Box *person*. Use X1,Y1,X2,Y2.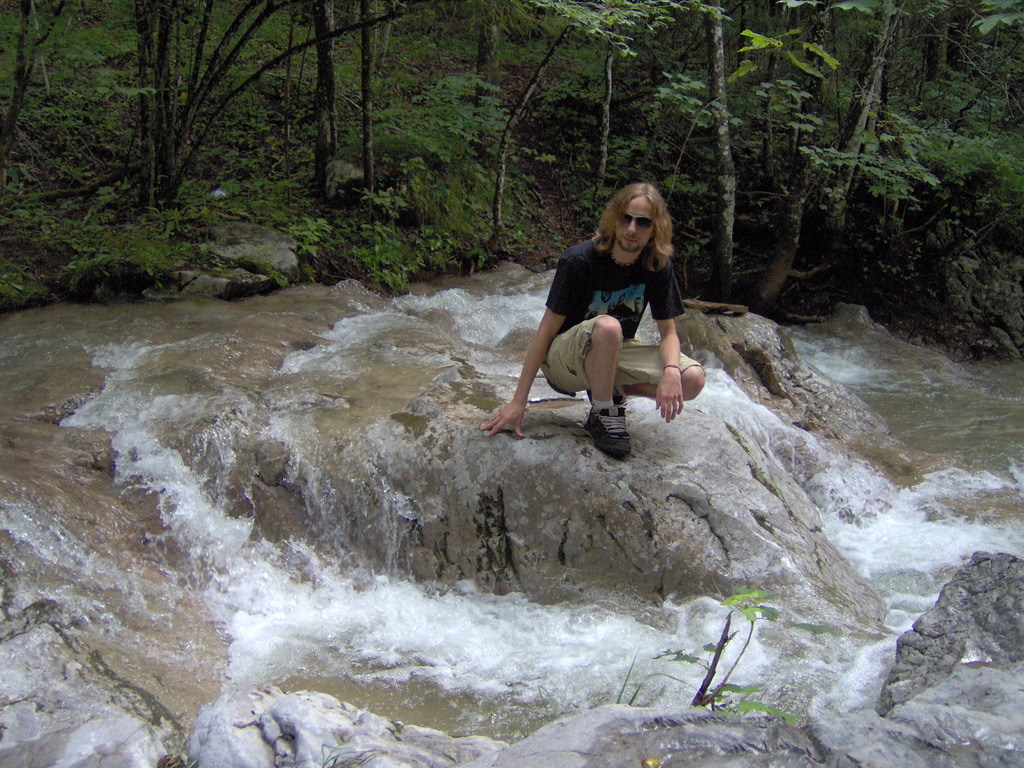
502,174,695,458.
